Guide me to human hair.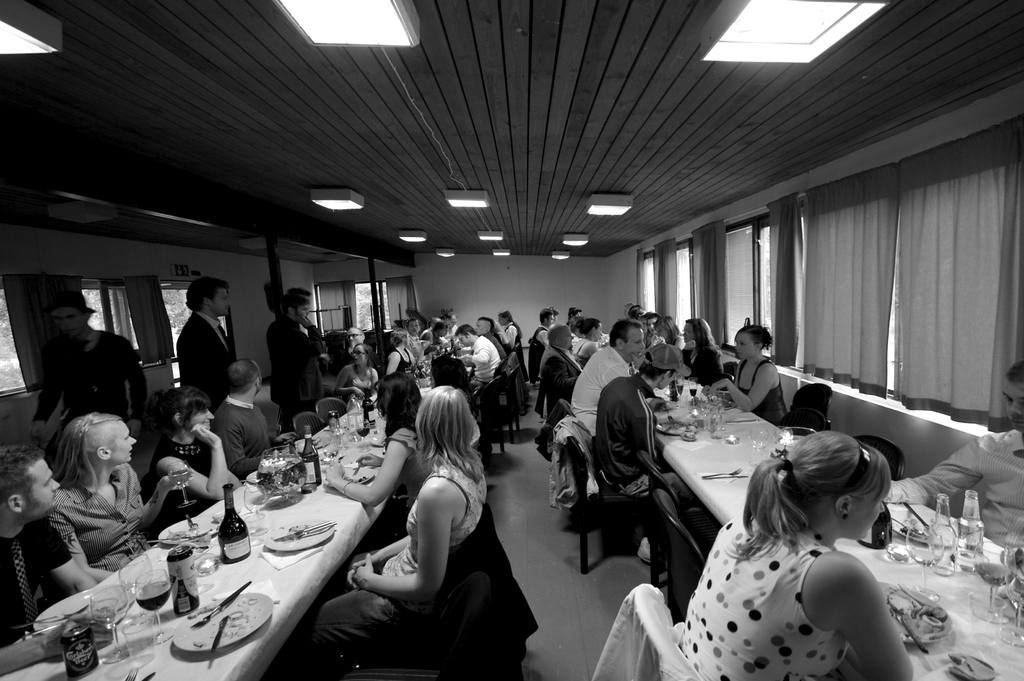
Guidance: bbox(570, 307, 580, 313).
